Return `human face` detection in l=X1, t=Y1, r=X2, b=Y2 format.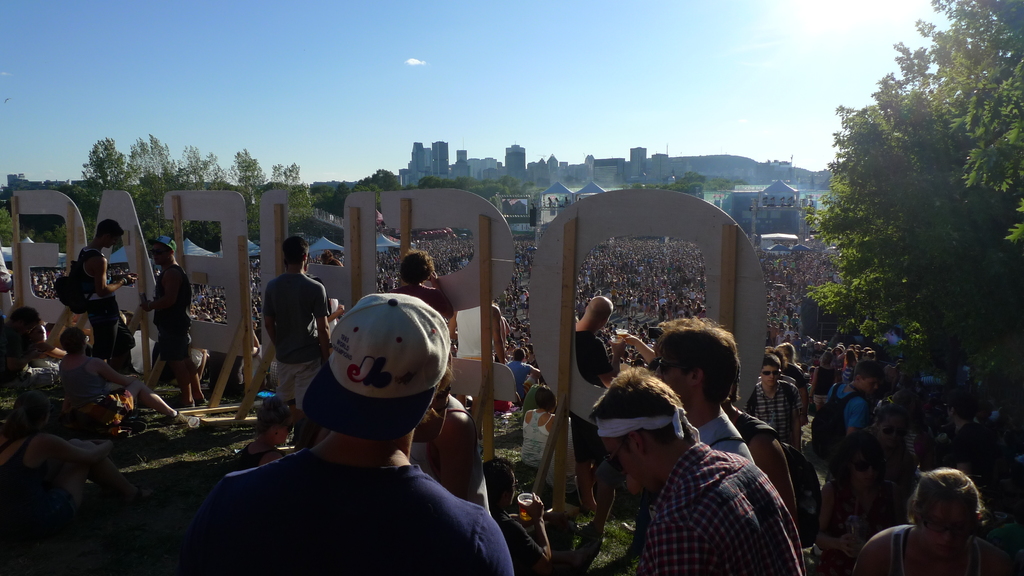
l=916, t=499, r=973, b=559.
